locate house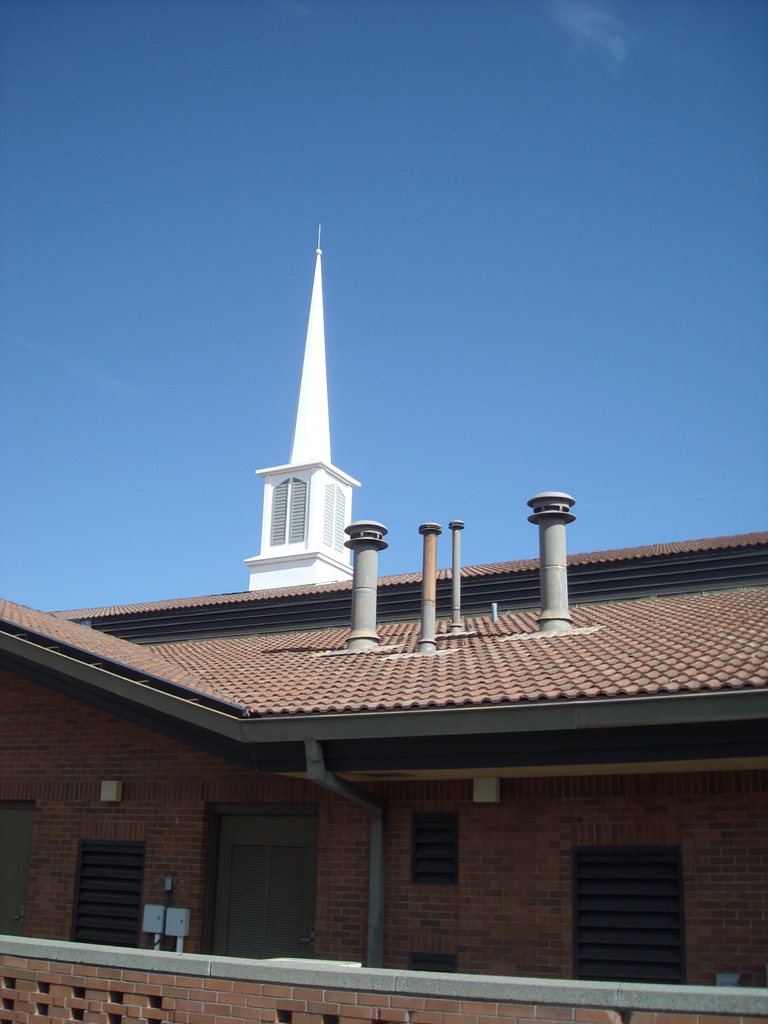
32, 346, 713, 971
